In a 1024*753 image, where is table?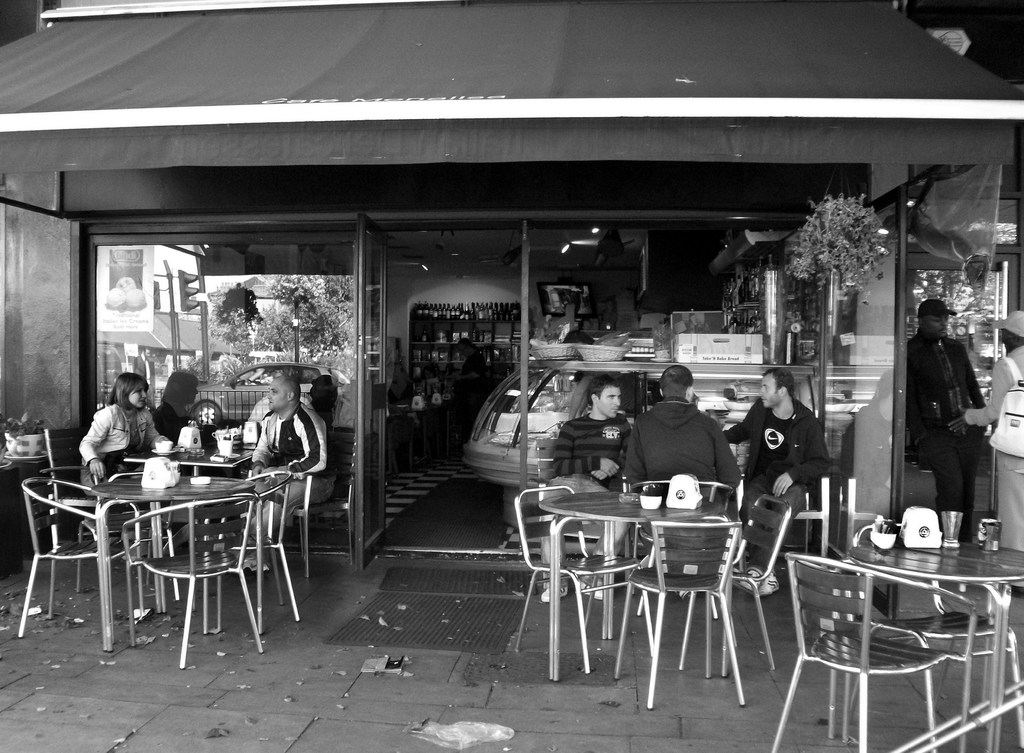
locate(841, 518, 1023, 752).
